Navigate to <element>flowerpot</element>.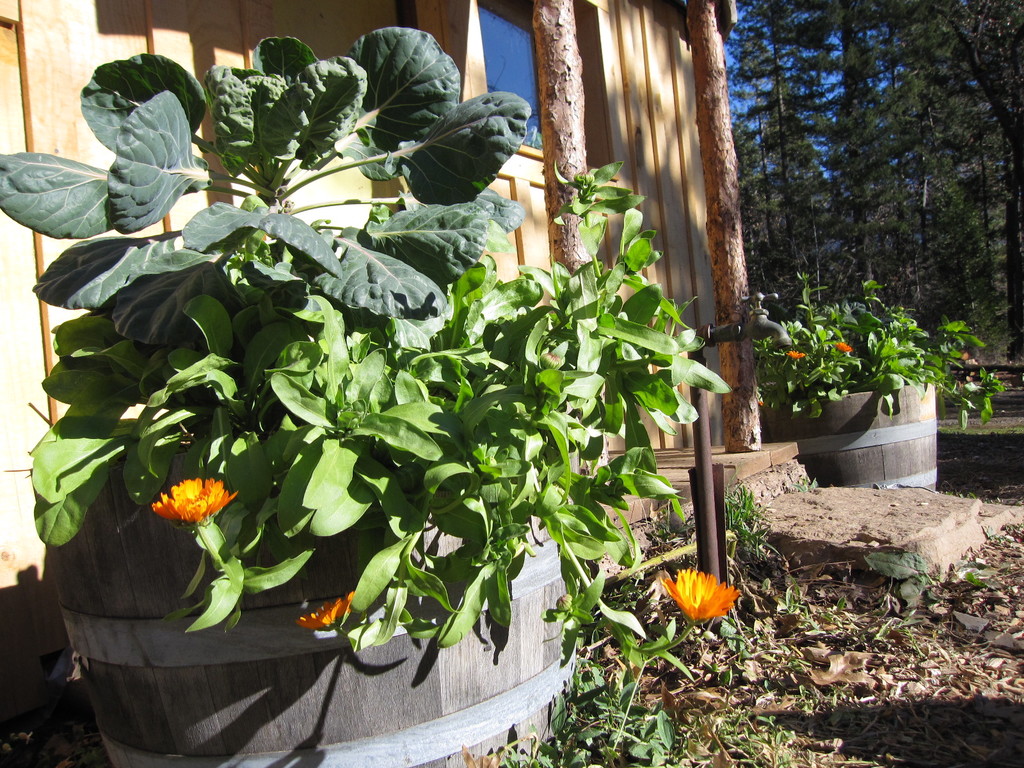
Navigation target: crop(91, 537, 610, 737).
